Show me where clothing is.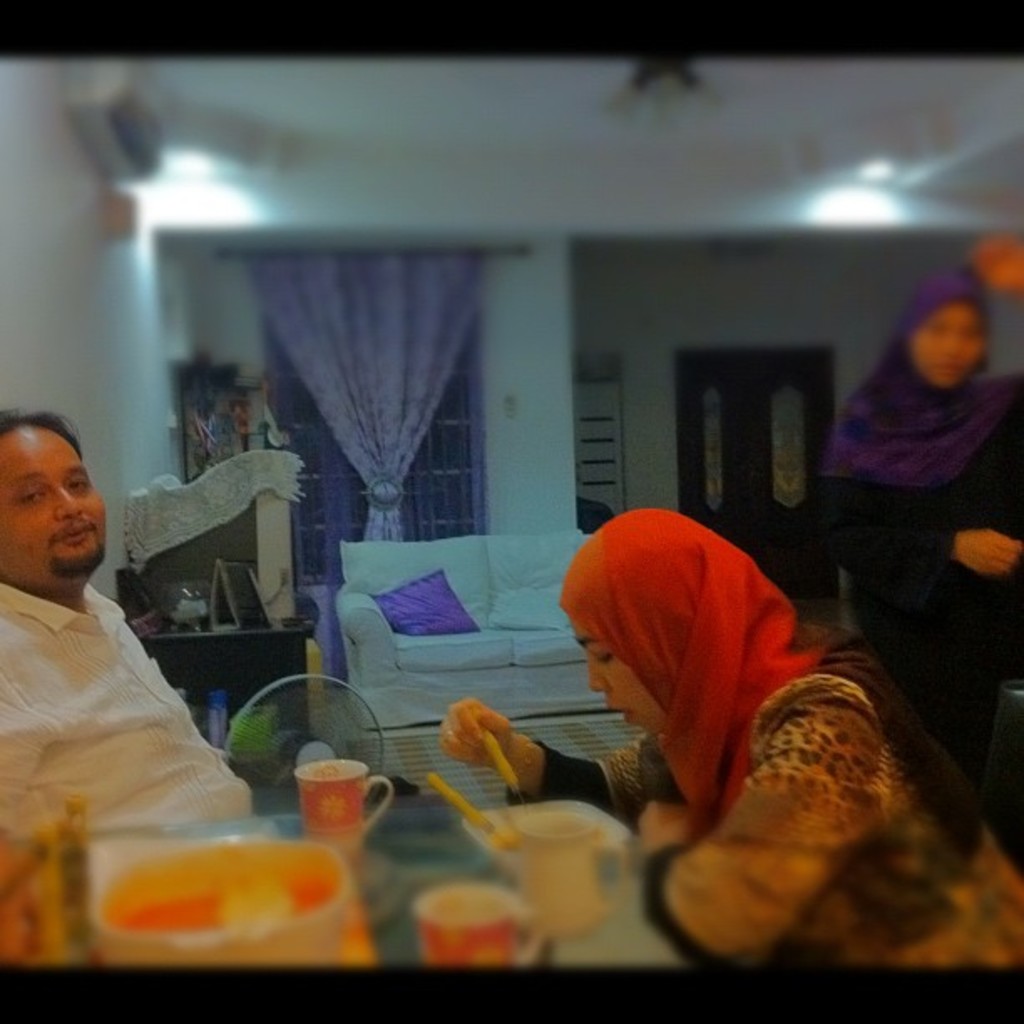
clothing is at 505,629,1022,970.
